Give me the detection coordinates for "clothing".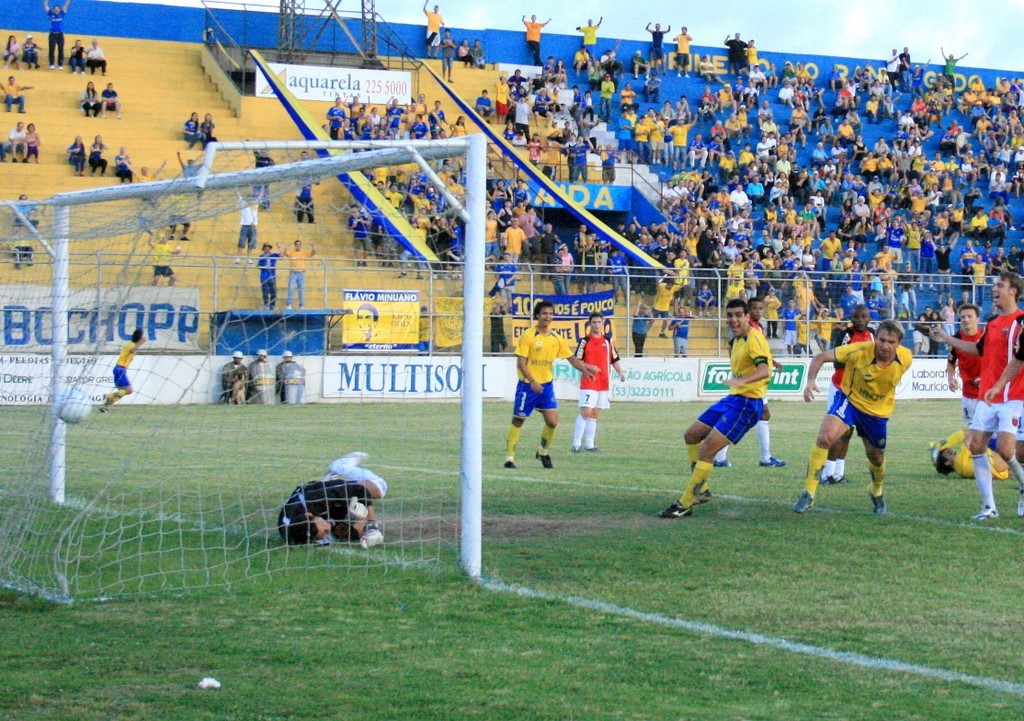
box=[521, 21, 545, 52].
